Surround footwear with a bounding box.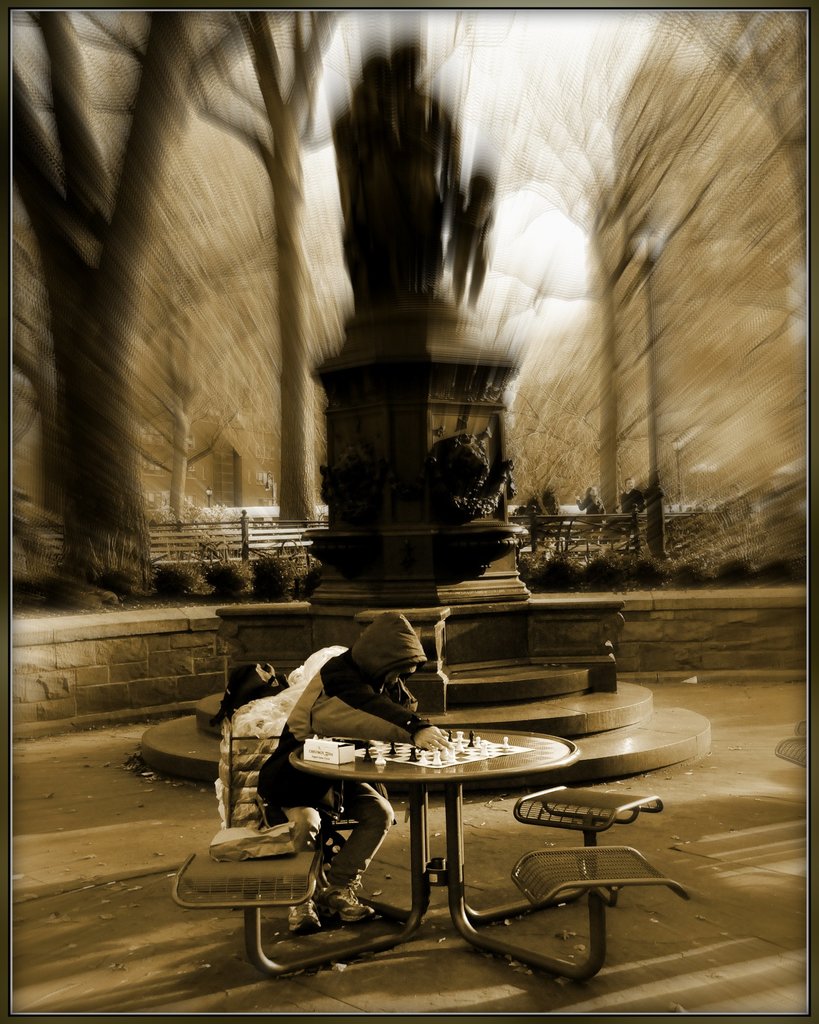
box=[321, 899, 381, 925].
